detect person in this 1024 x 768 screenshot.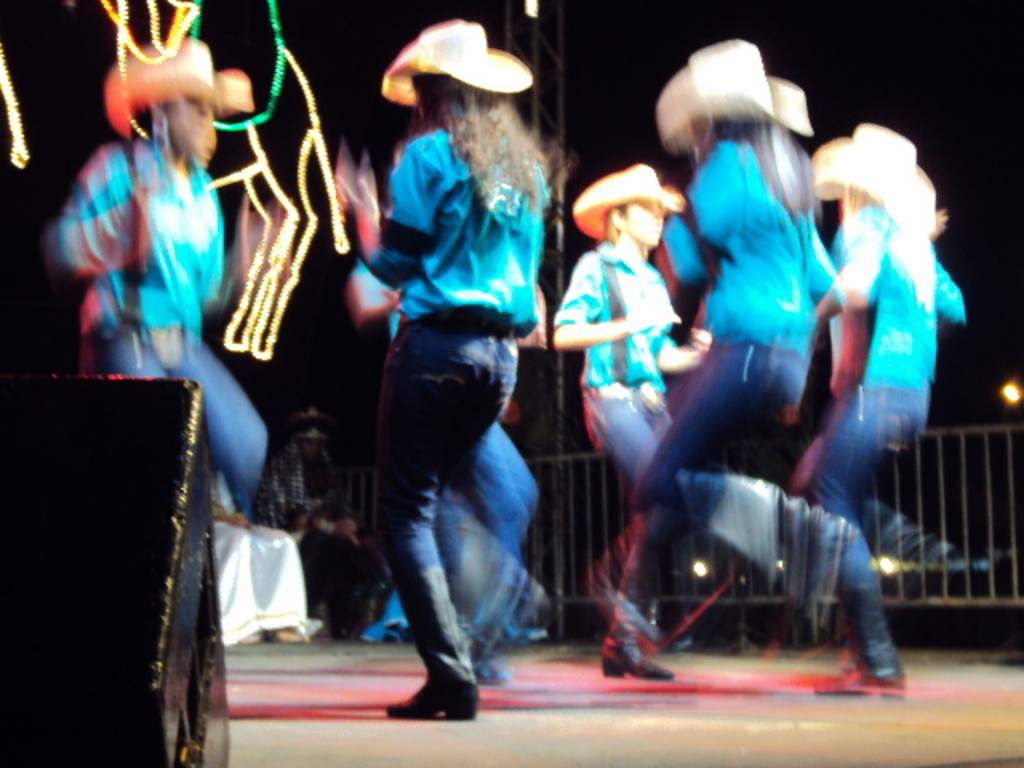
Detection: left=648, top=42, right=851, bottom=632.
